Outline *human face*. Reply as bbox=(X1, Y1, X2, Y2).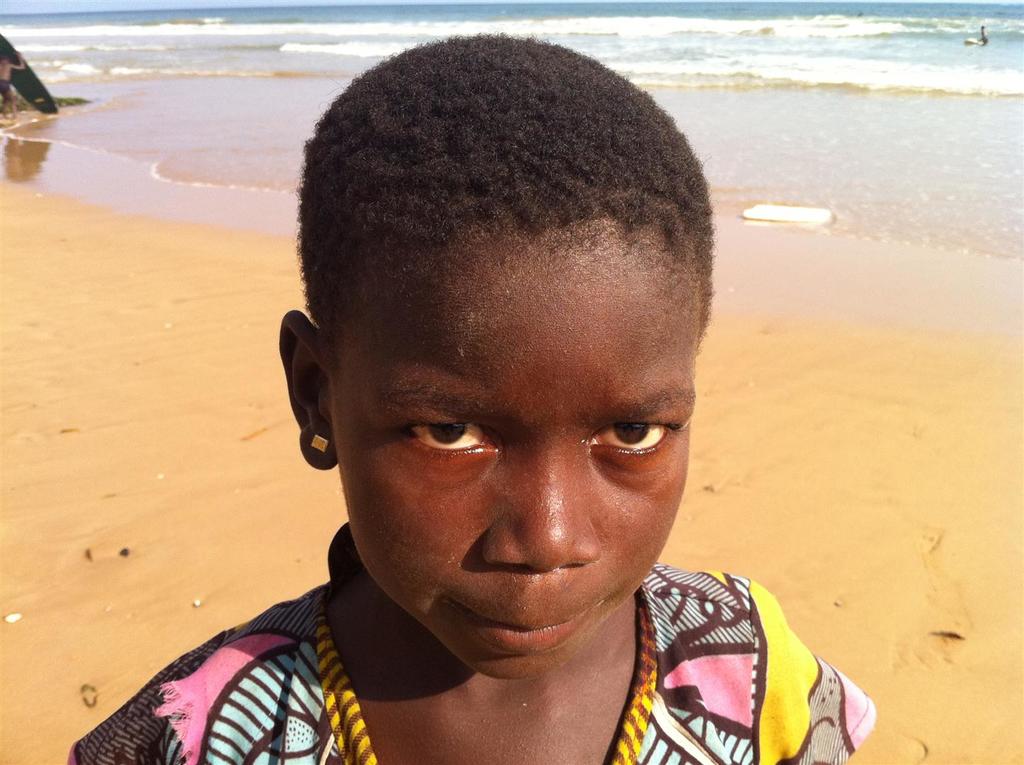
bbox=(330, 244, 700, 681).
